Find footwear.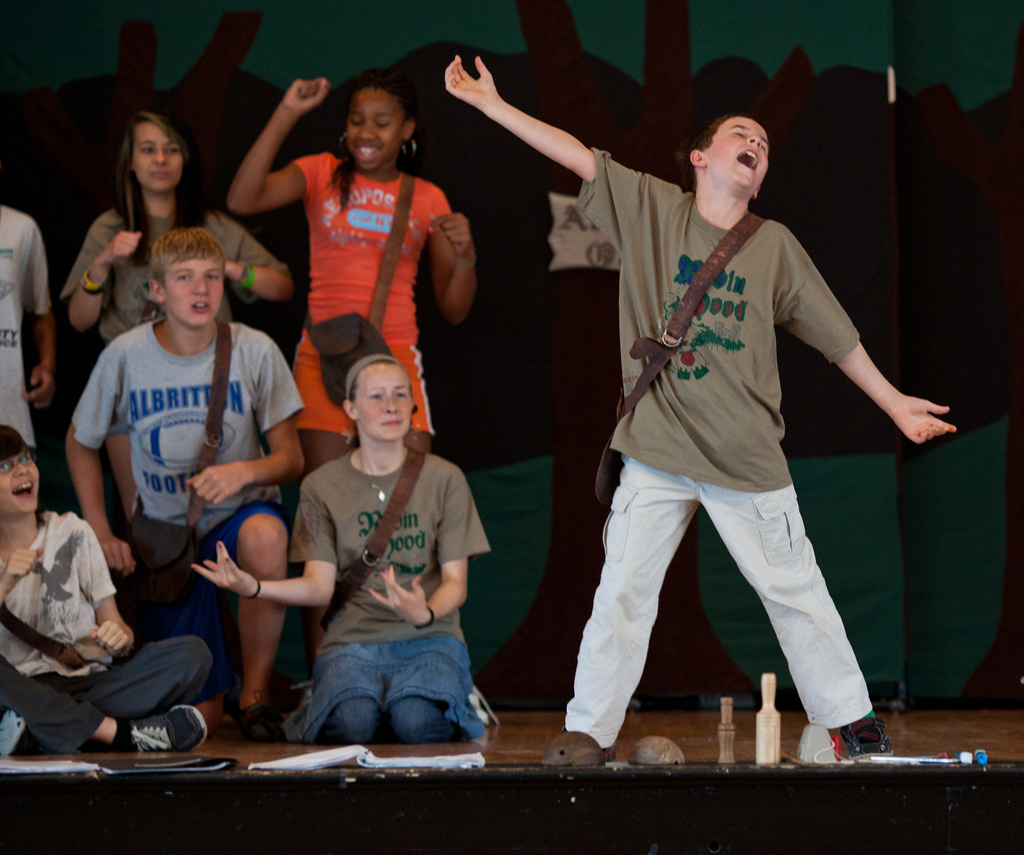
289,678,318,734.
